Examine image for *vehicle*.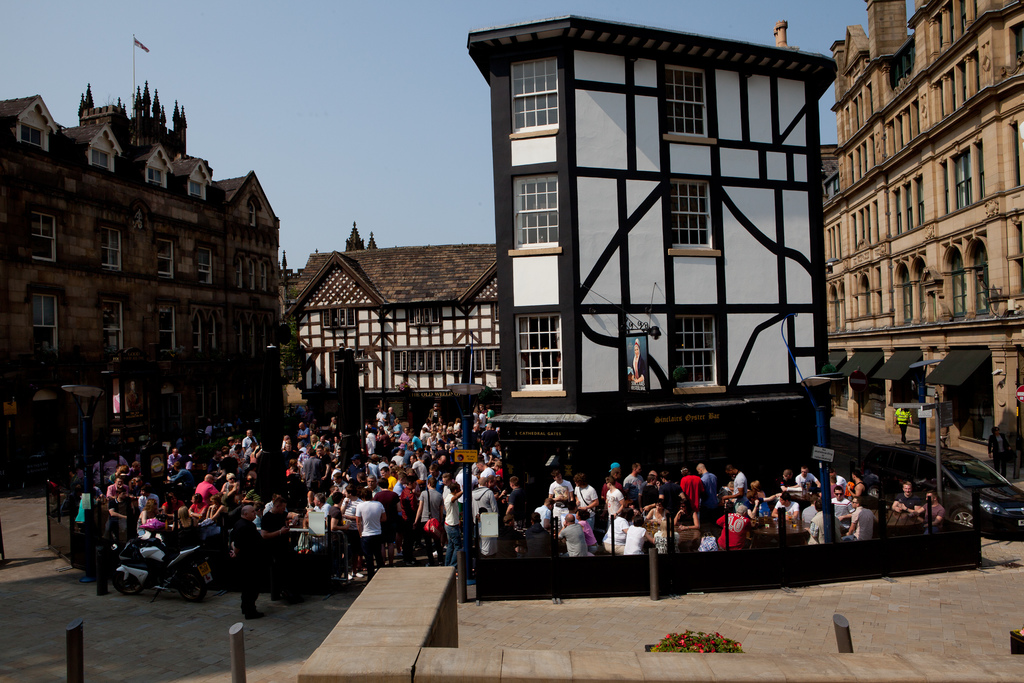
Examination result: (861, 443, 1023, 539).
